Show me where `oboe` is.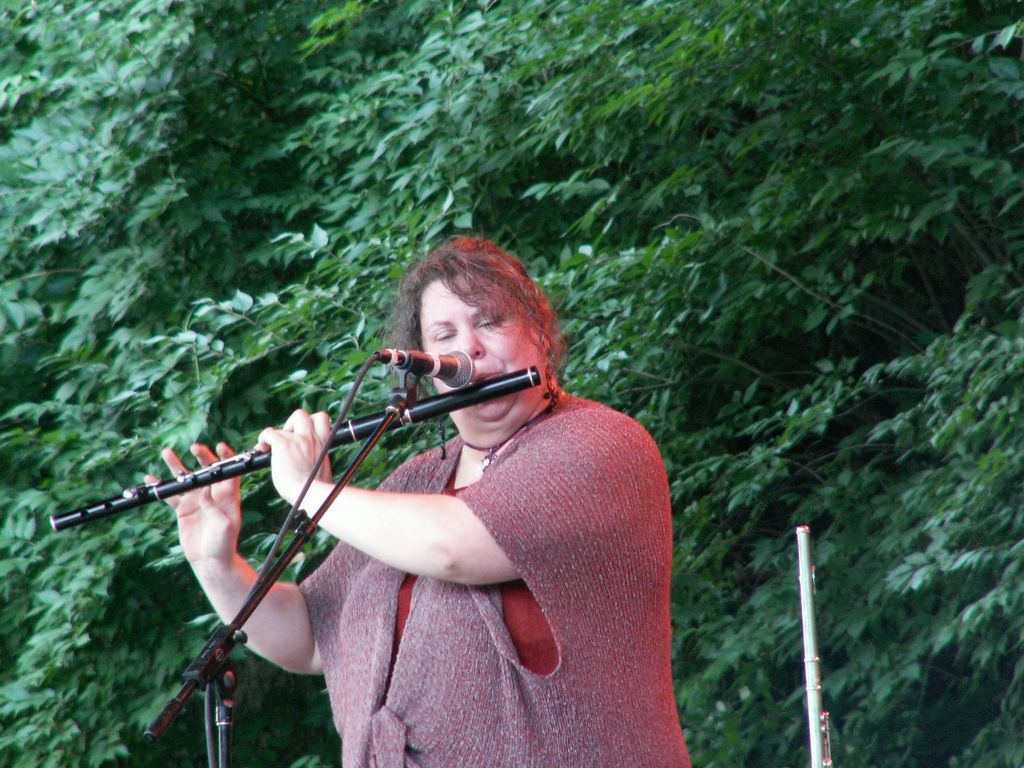
`oboe` is at (left=47, top=361, right=542, bottom=531).
